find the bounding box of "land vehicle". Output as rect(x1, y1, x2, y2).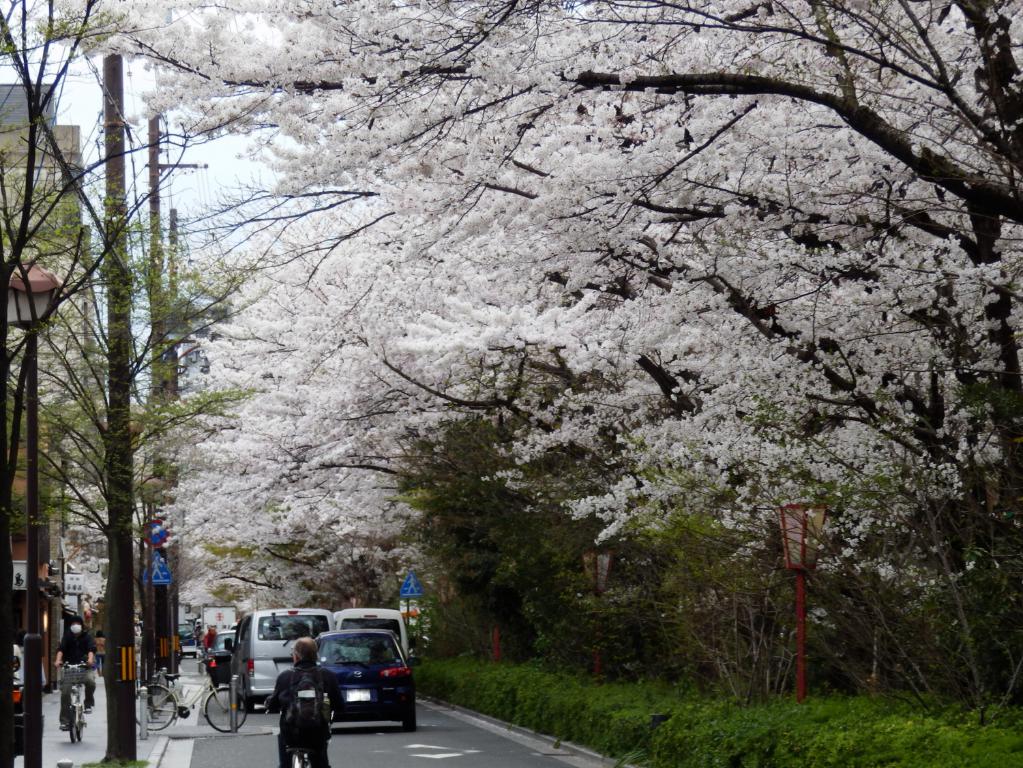
rect(229, 606, 333, 715).
